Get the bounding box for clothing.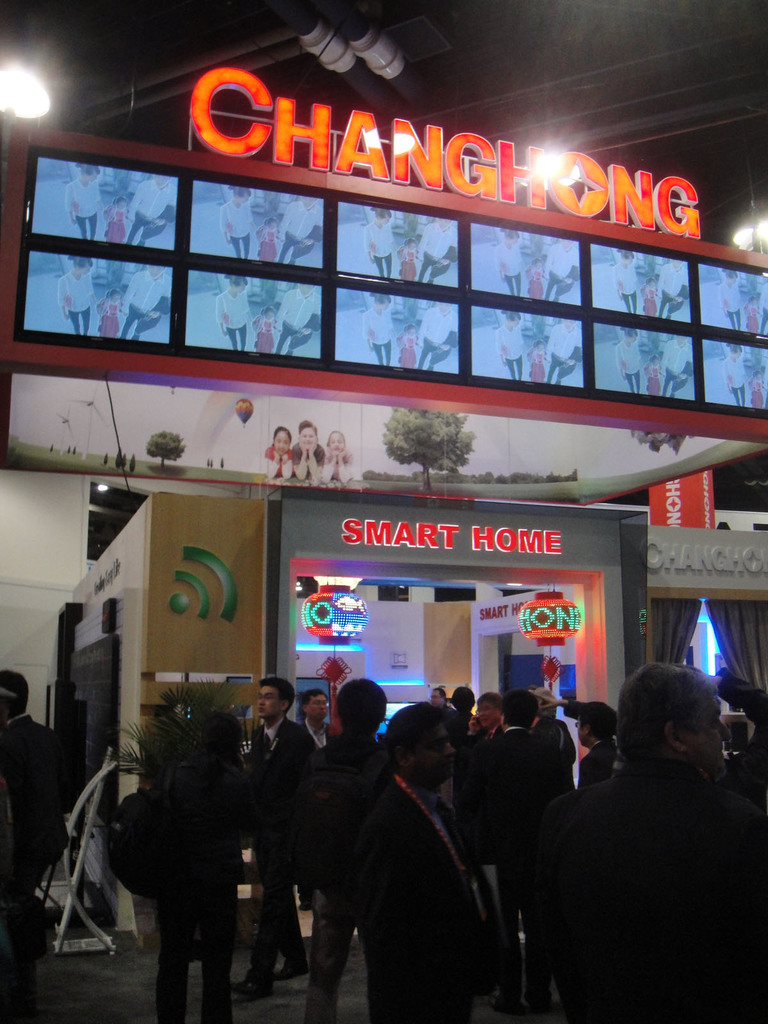
crop(274, 285, 318, 353).
